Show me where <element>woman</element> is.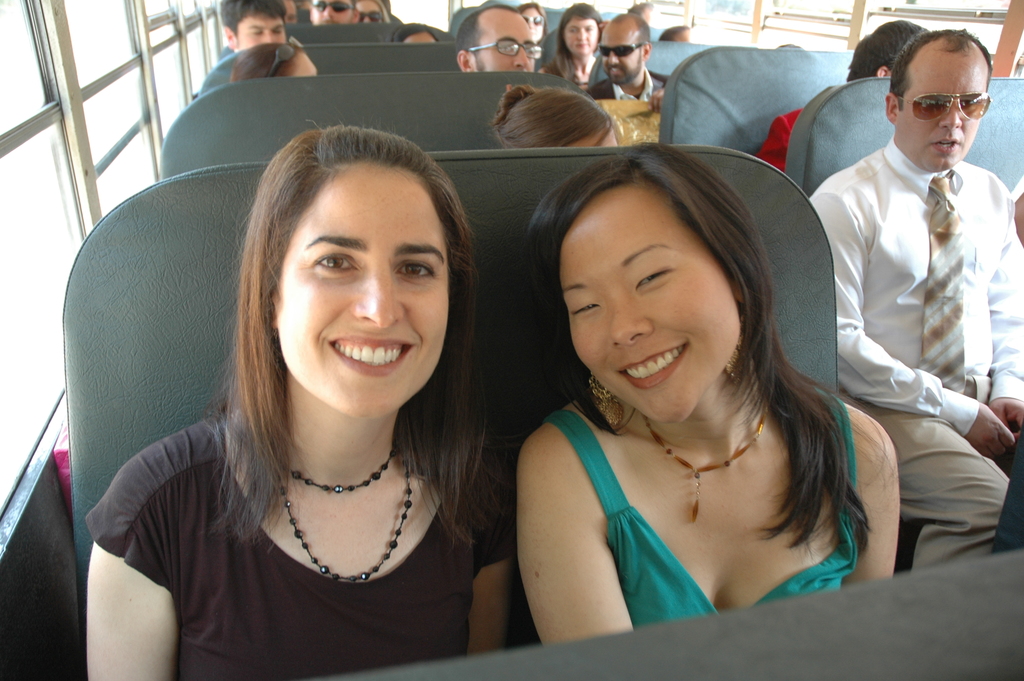
<element>woman</element> is at (left=512, top=0, right=539, bottom=51).
